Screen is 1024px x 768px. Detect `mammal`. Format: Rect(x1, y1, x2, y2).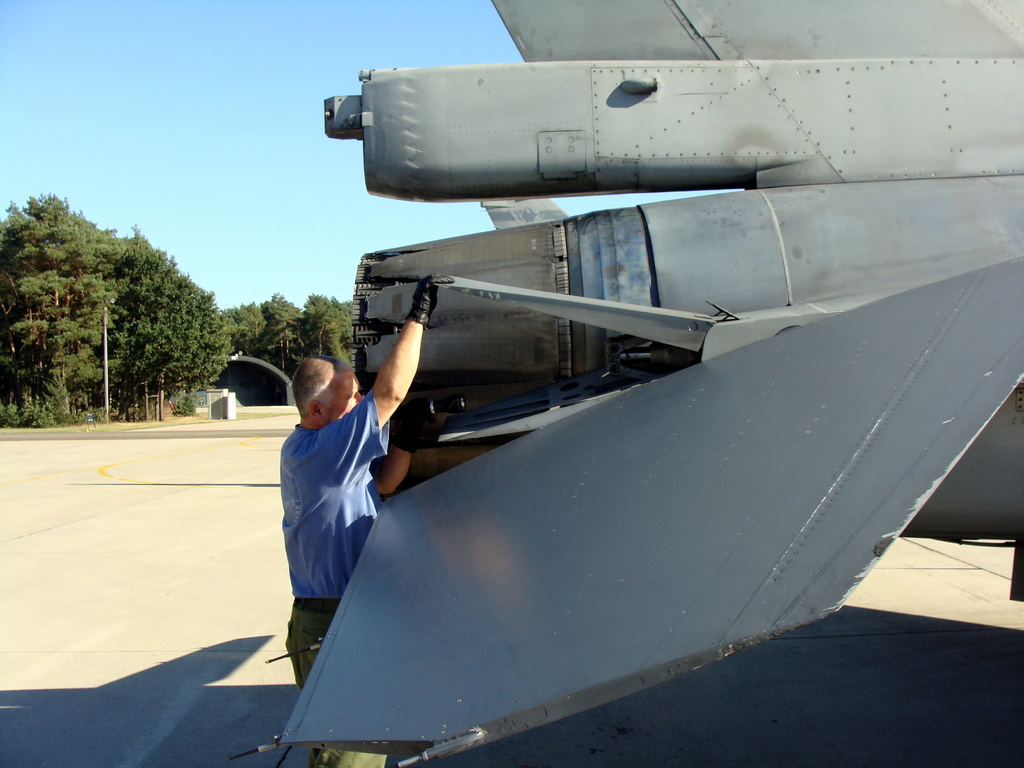
Rect(280, 272, 456, 757).
